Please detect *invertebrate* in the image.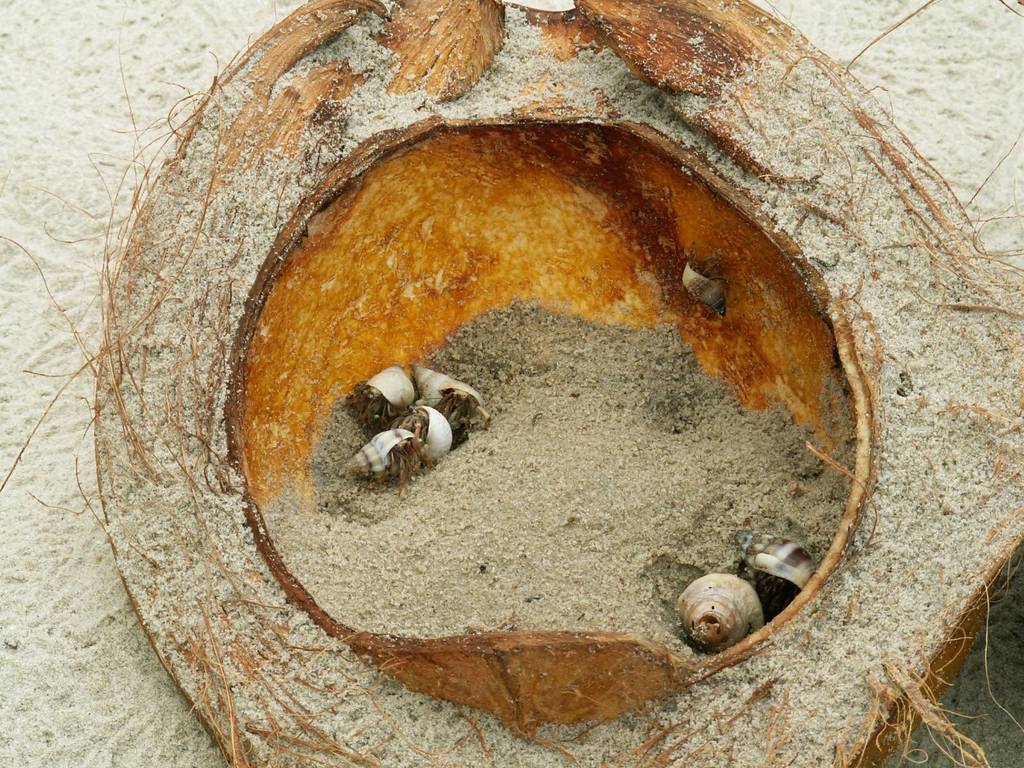
bbox=[351, 359, 422, 424].
